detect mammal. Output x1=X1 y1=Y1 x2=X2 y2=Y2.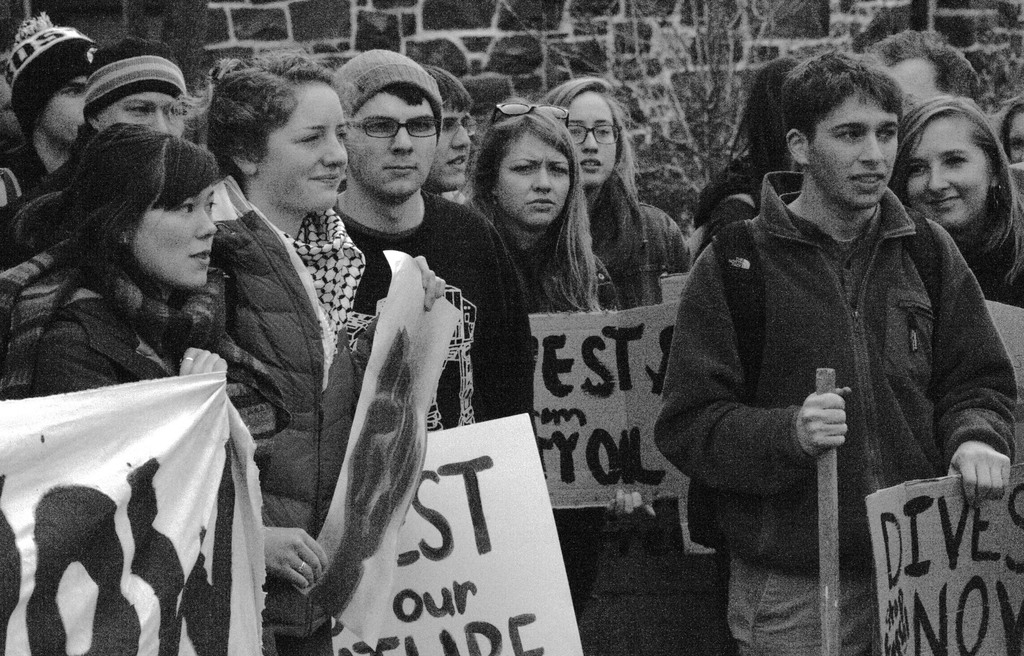
x1=993 y1=95 x2=1023 y2=199.
